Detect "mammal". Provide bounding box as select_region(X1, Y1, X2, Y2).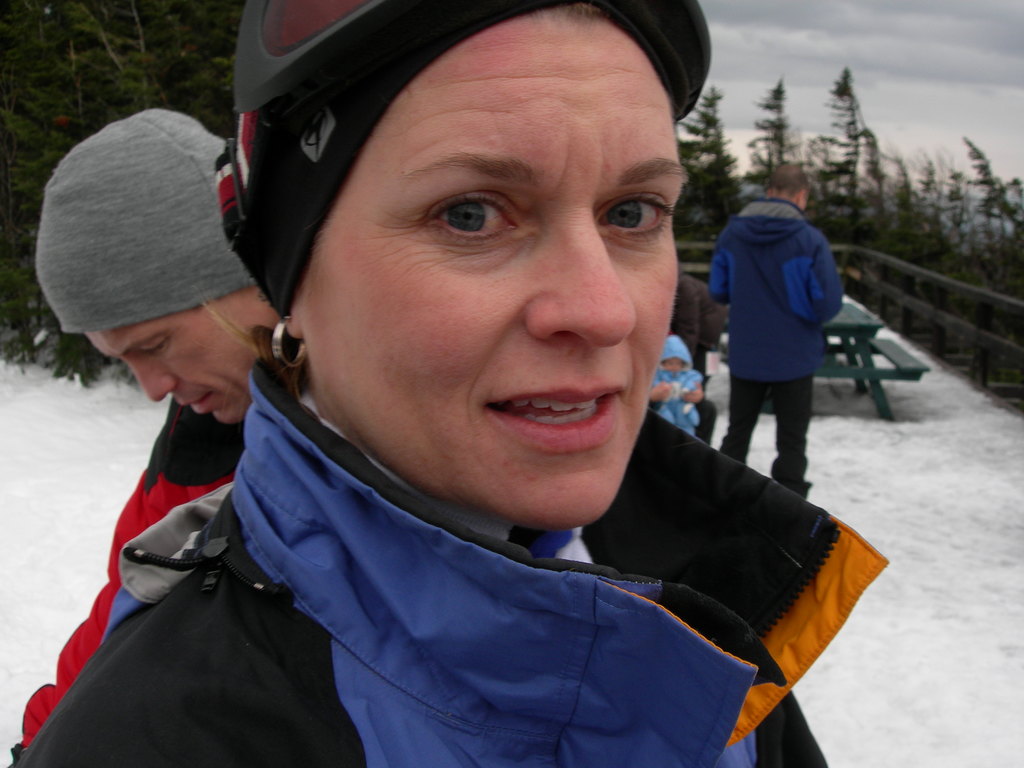
select_region(5, 104, 287, 767).
